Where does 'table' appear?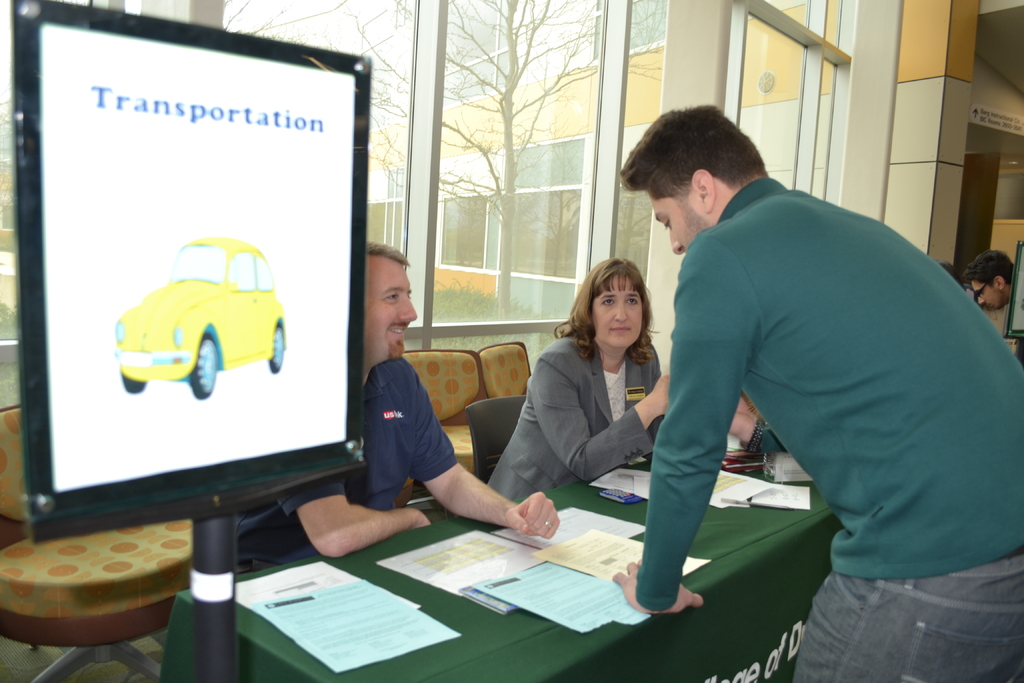
Appears at 156,462,791,671.
